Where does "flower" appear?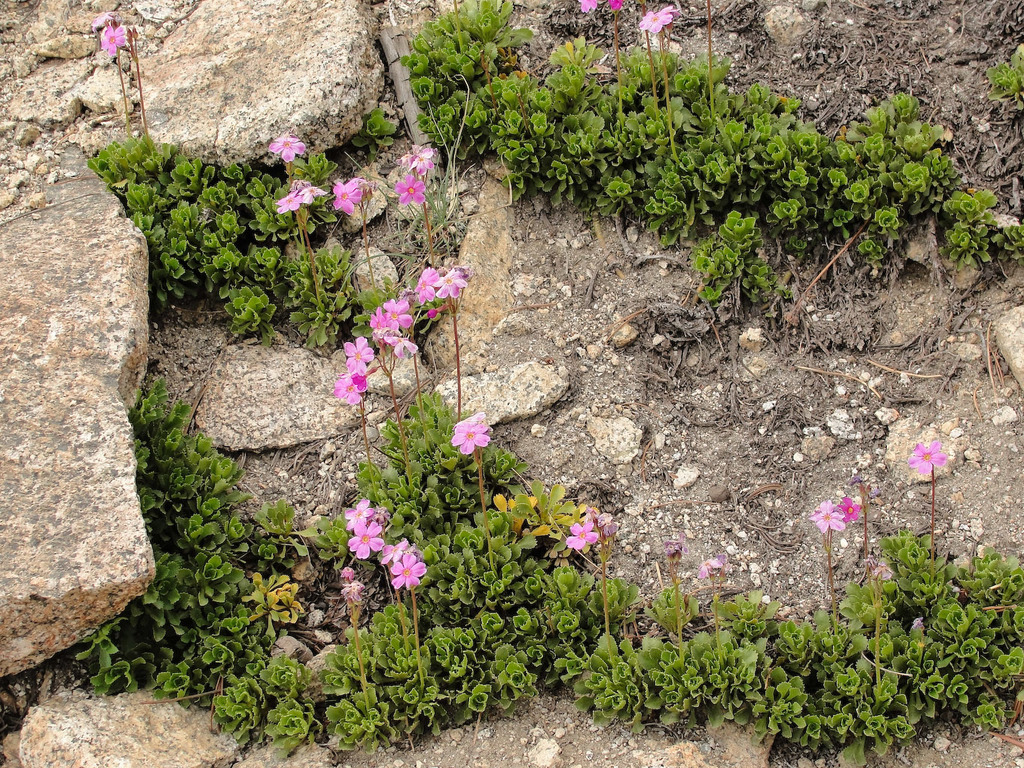
Appears at (344, 334, 372, 373).
